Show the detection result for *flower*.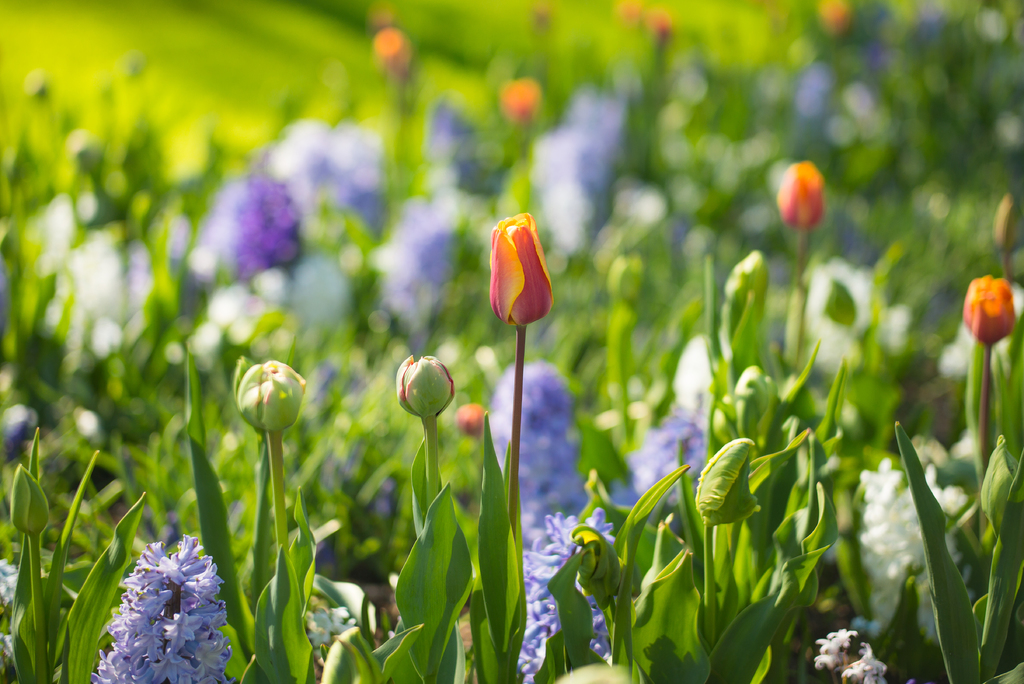
BBox(774, 159, 821, 231).
